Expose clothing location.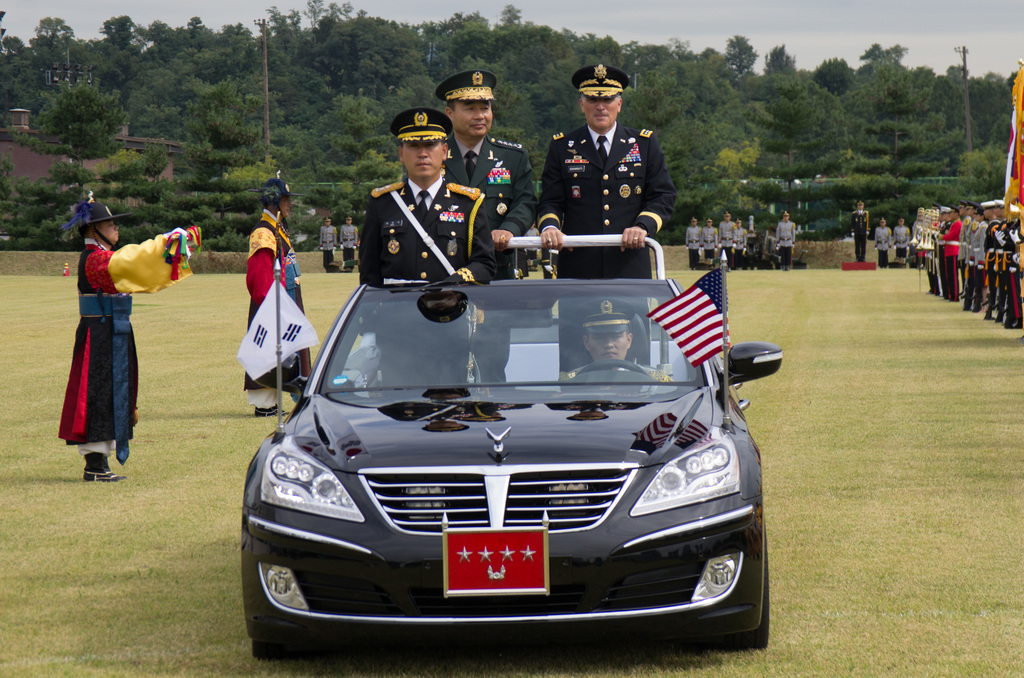
Exposed at 872:225:890:266.
